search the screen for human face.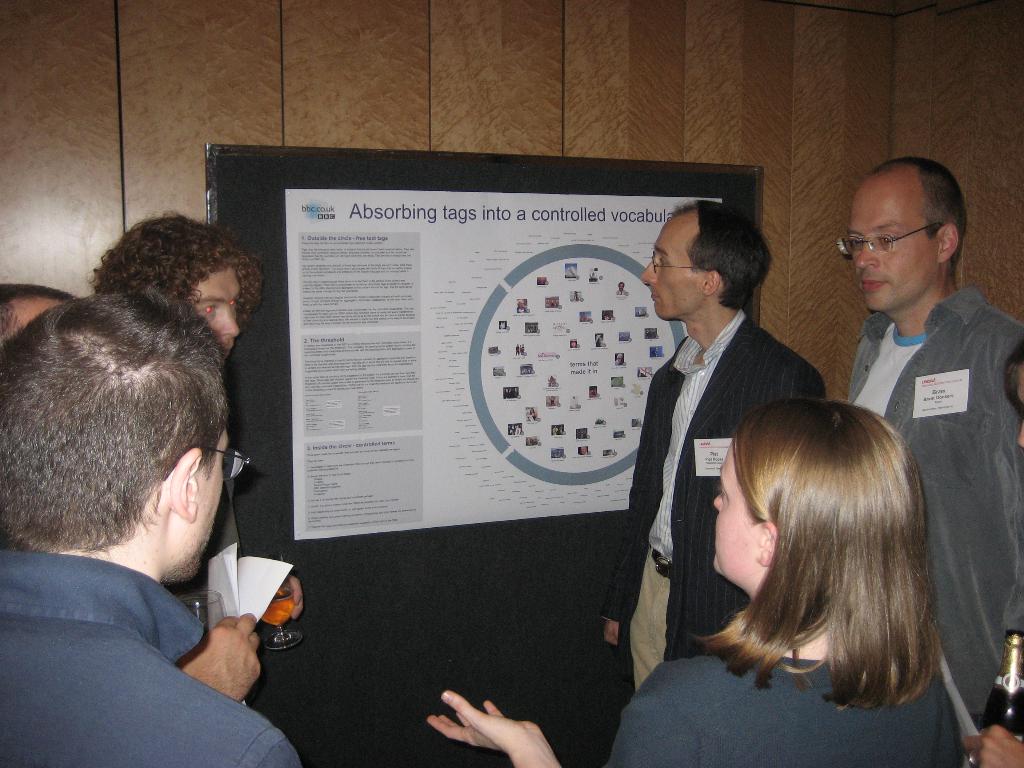
Found at detection(10, 297, 61, 328).
